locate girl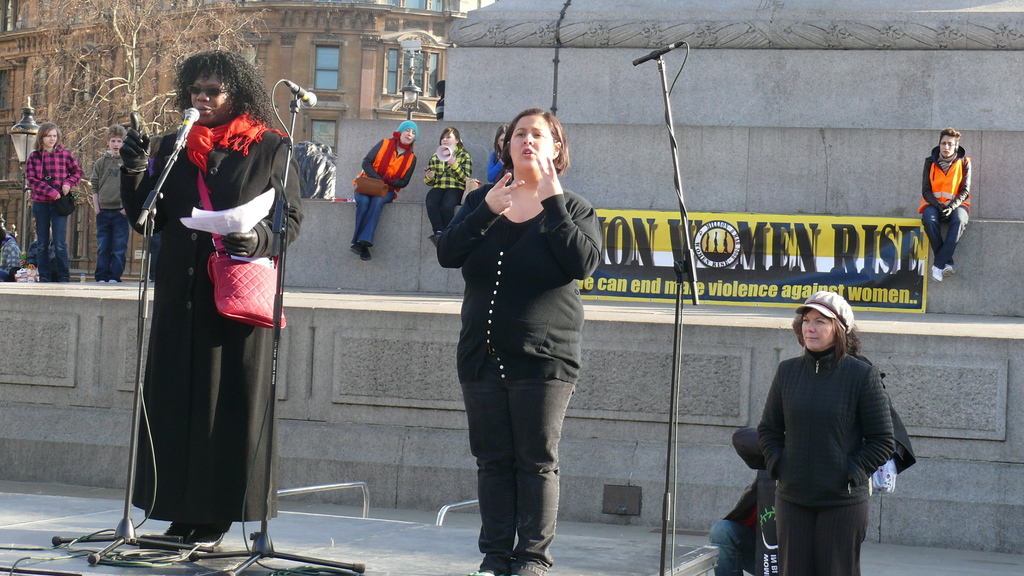
BBox(920, 130, 972, 278)
